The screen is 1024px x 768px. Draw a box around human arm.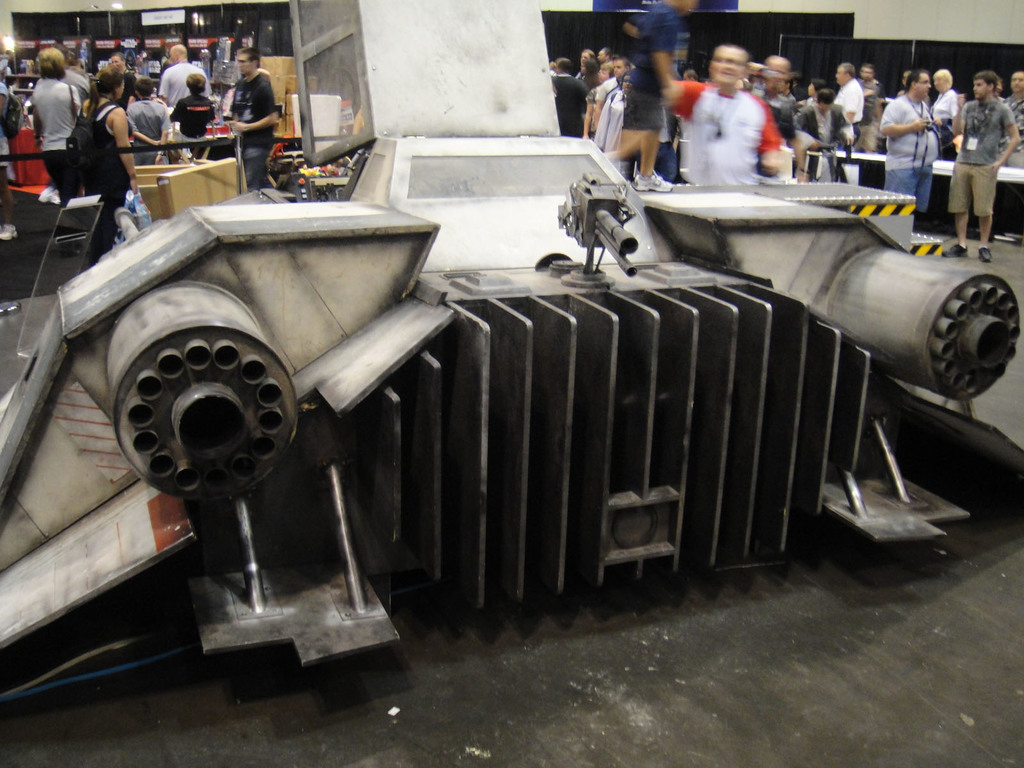
234,78,280,132.
